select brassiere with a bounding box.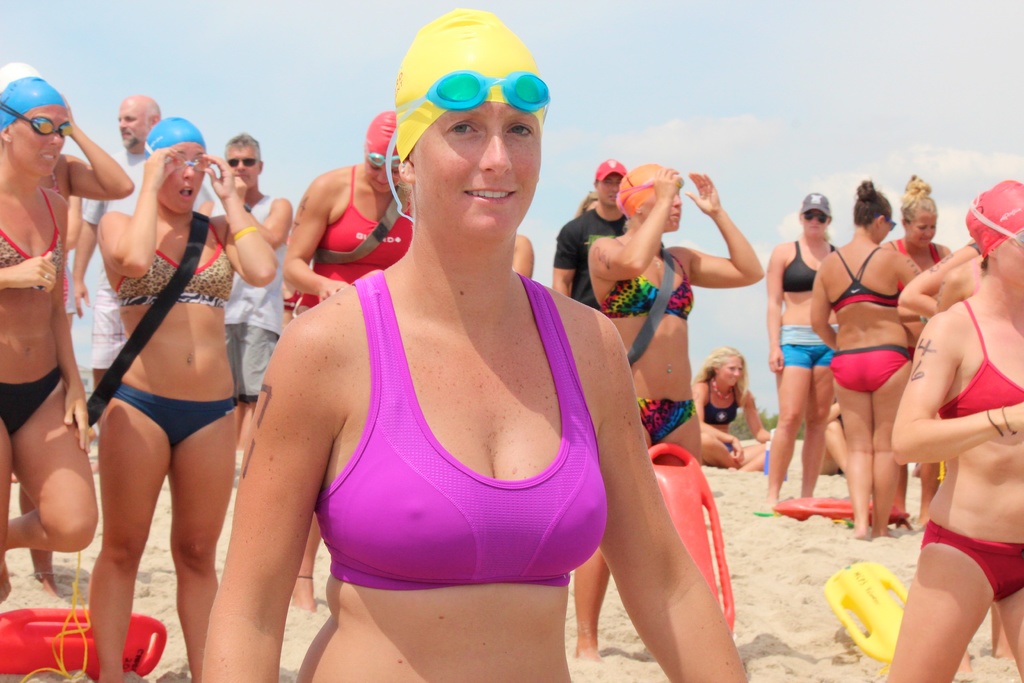
locate(899, 239, 942, 294).
